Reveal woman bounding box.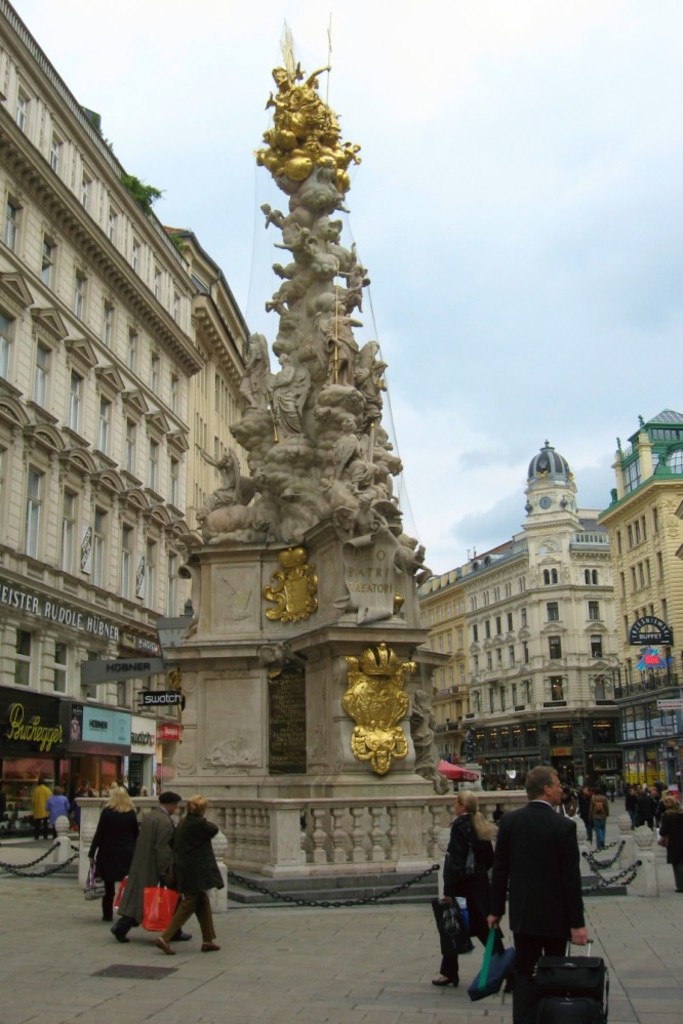
Revealed: left=53, top=785, right=75, bottom=822.
